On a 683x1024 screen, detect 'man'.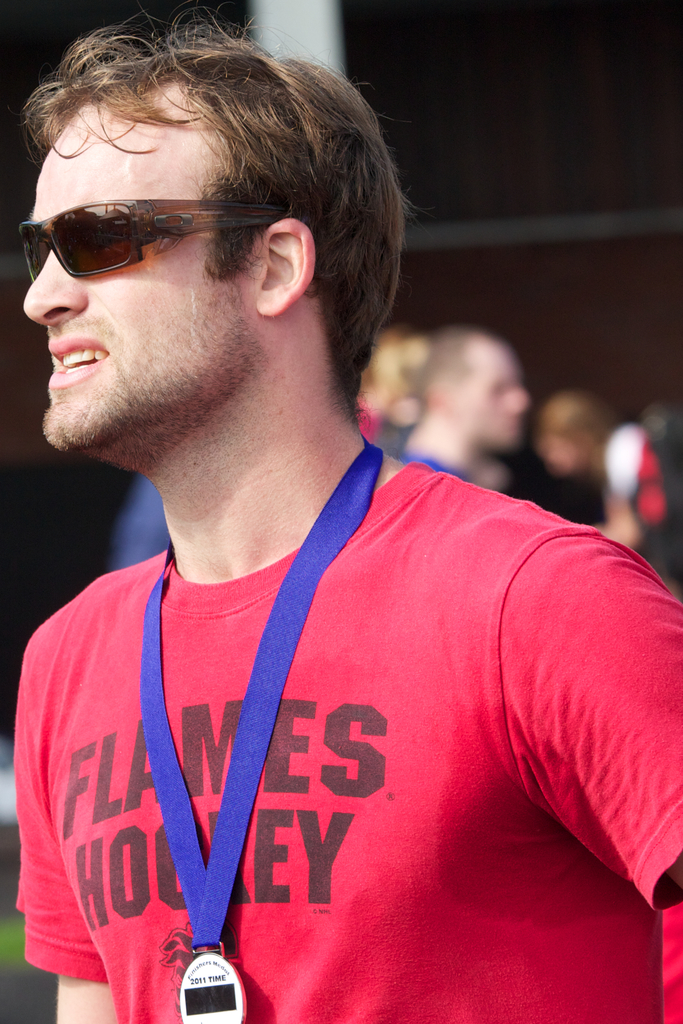
box(0, 36, 616, 1023).
